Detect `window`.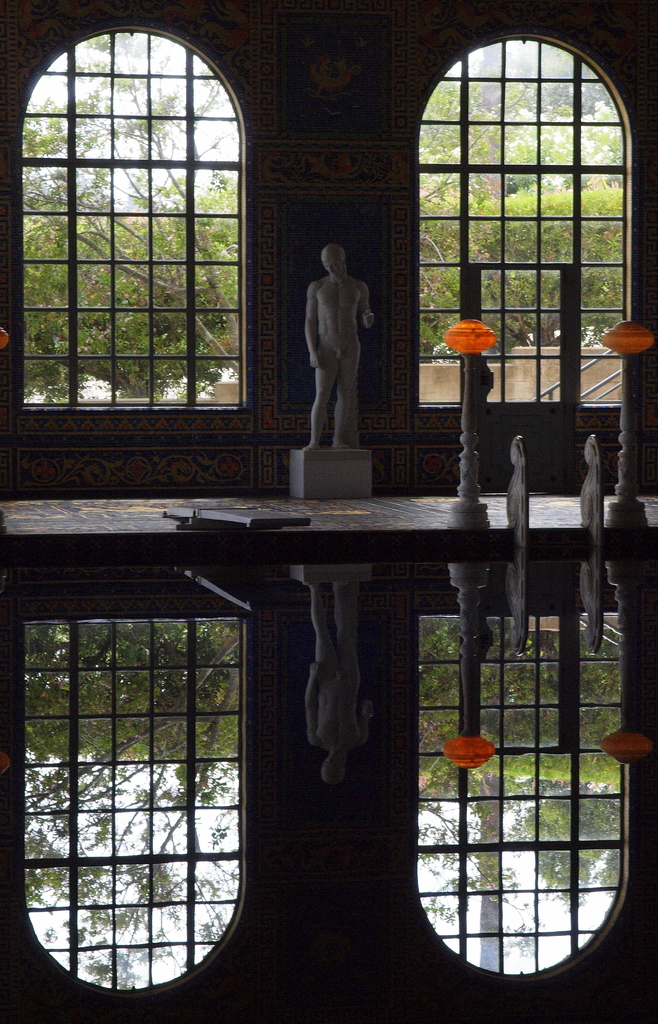
Detected at select_region(423, 31, 630, 405).
